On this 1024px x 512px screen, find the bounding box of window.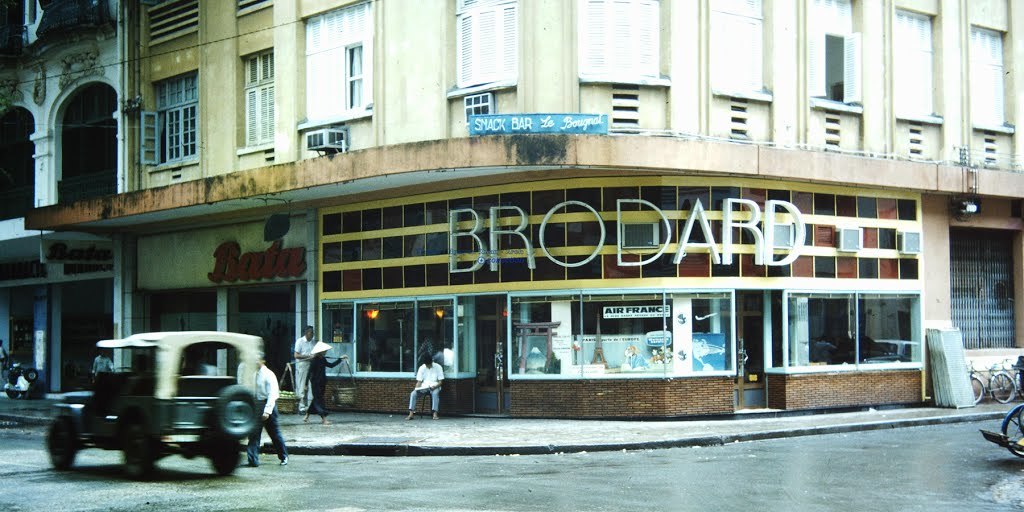
Bounding box: locate(144, 71, 198, 170).
